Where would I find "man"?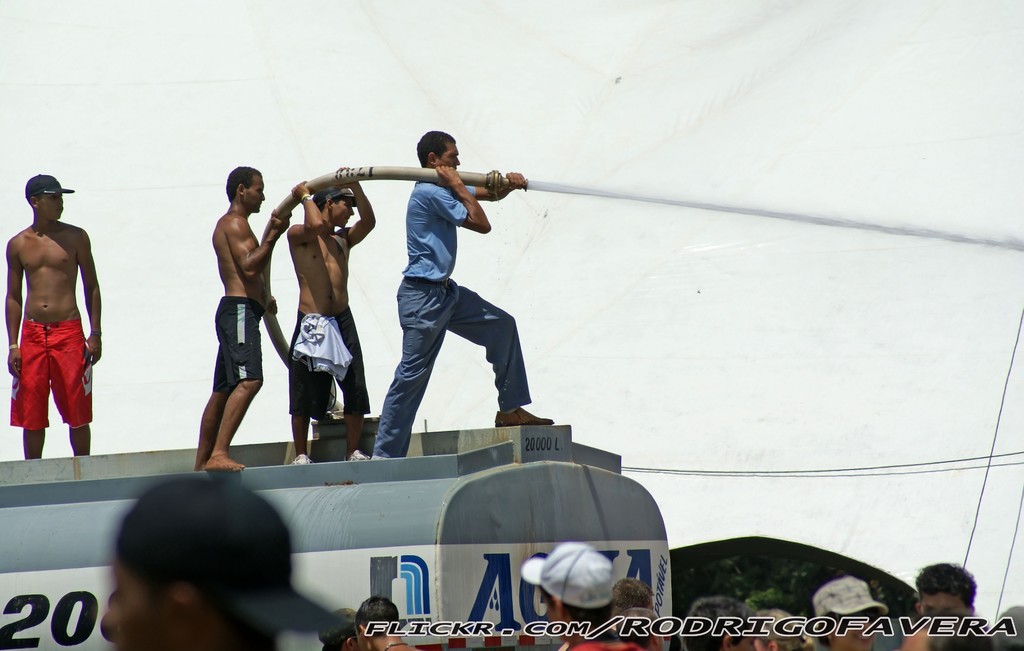
At left=182, top=154, right=275, bottom=478.
